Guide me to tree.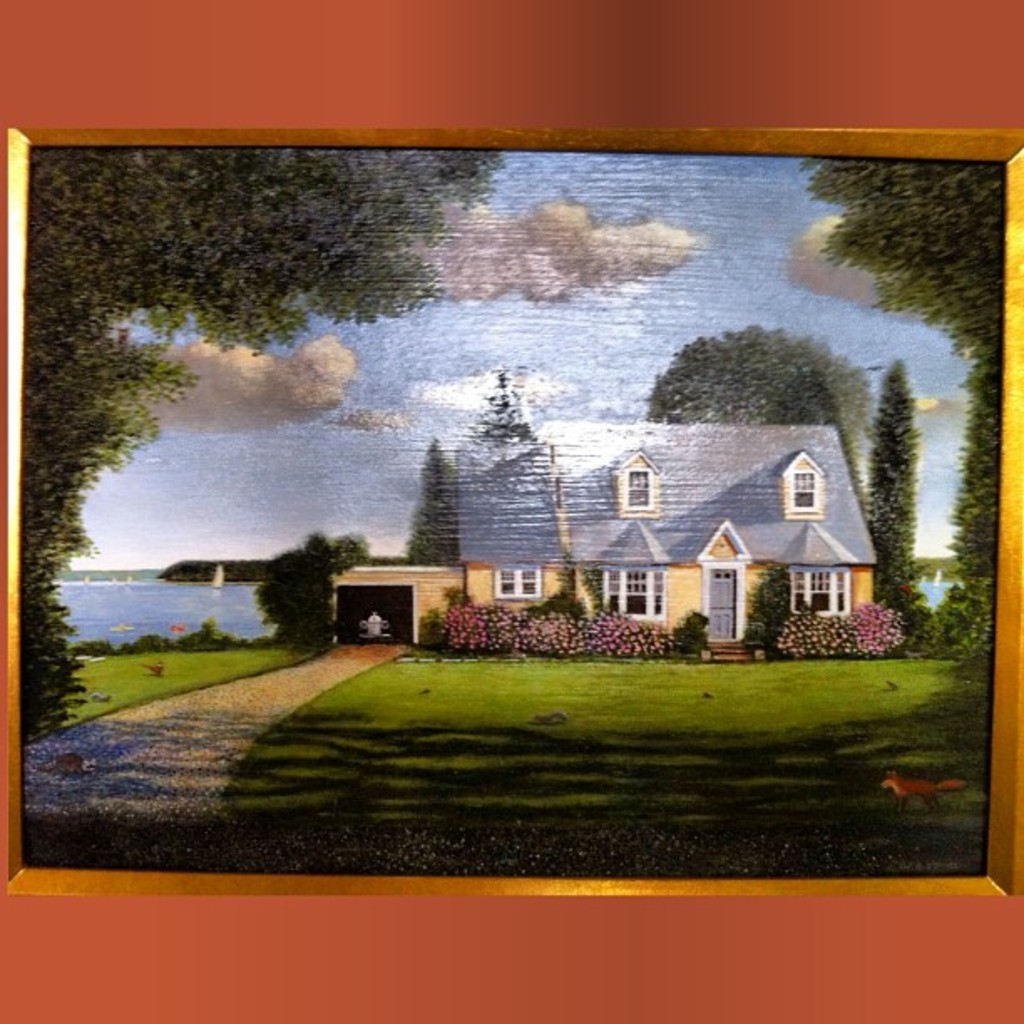
Guidance: bbox(423, 311, 607, 622).
